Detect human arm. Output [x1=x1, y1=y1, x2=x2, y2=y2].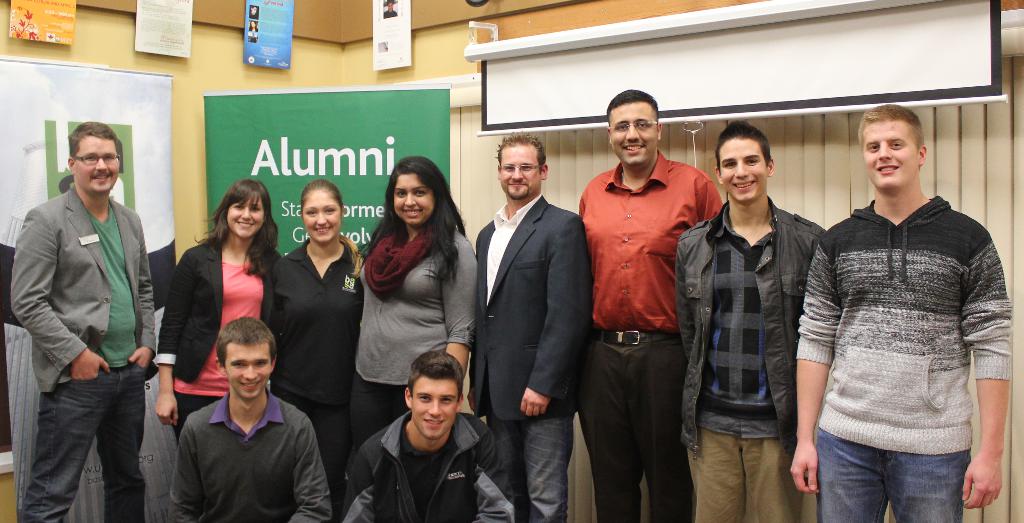
[x1=467, y1=423, x2=542, y2=522].
